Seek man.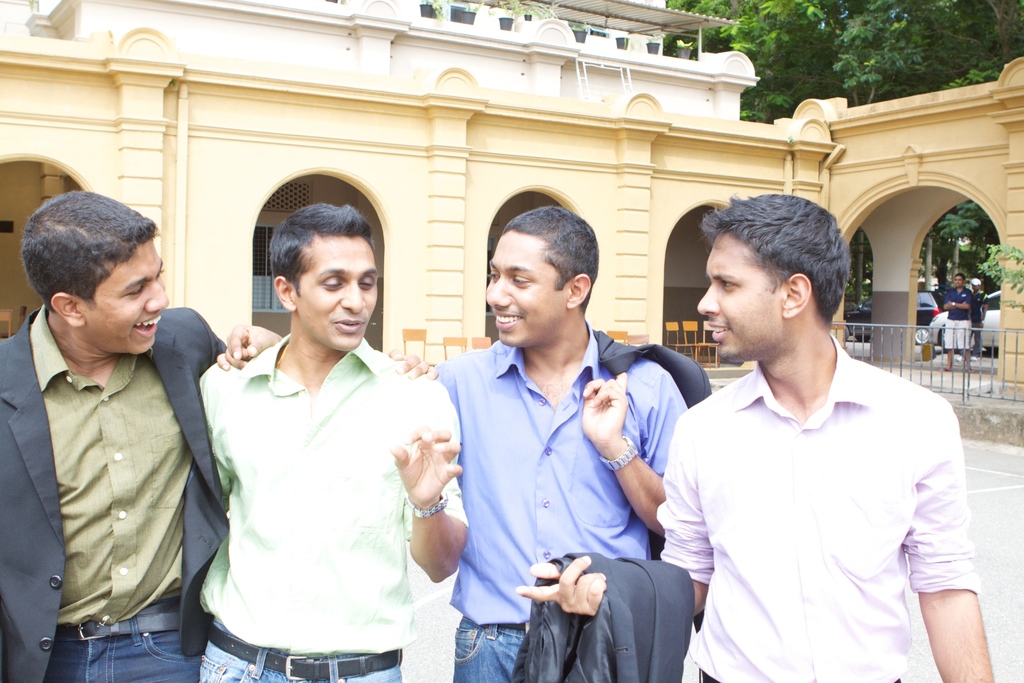
(0,188,440,682).
